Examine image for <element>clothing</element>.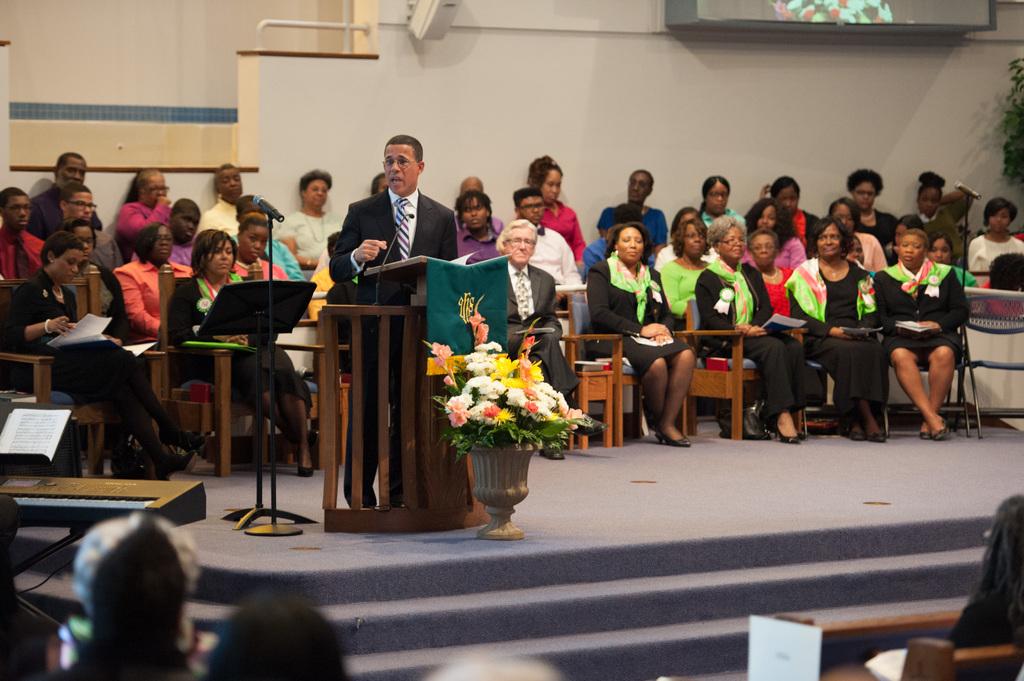
Examination result: box=[266, 208, 338, 291].
